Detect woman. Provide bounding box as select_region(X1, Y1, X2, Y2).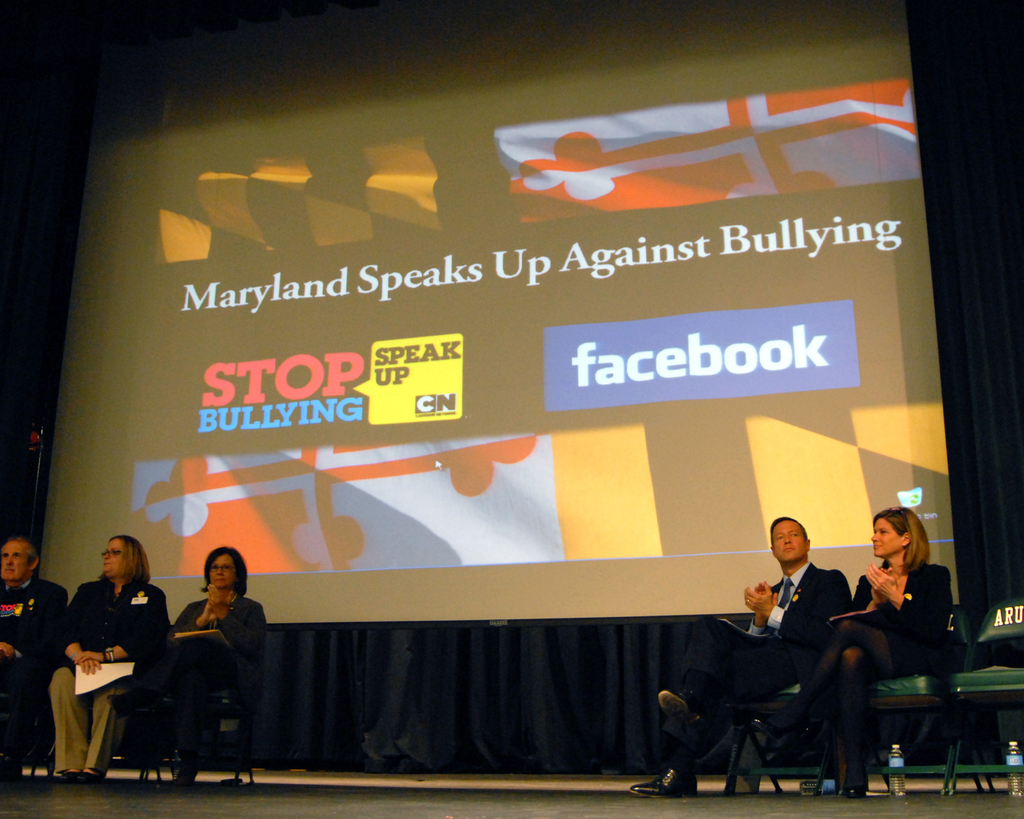
select_region(40, 533, 171, 796).
